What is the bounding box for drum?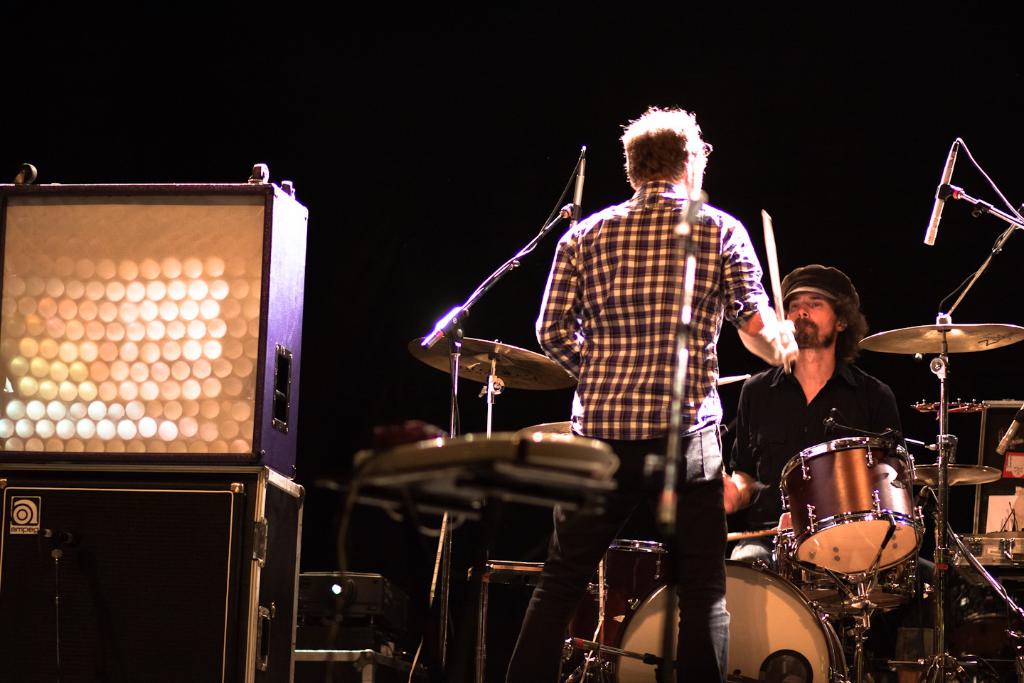
[591,541,675,635].
